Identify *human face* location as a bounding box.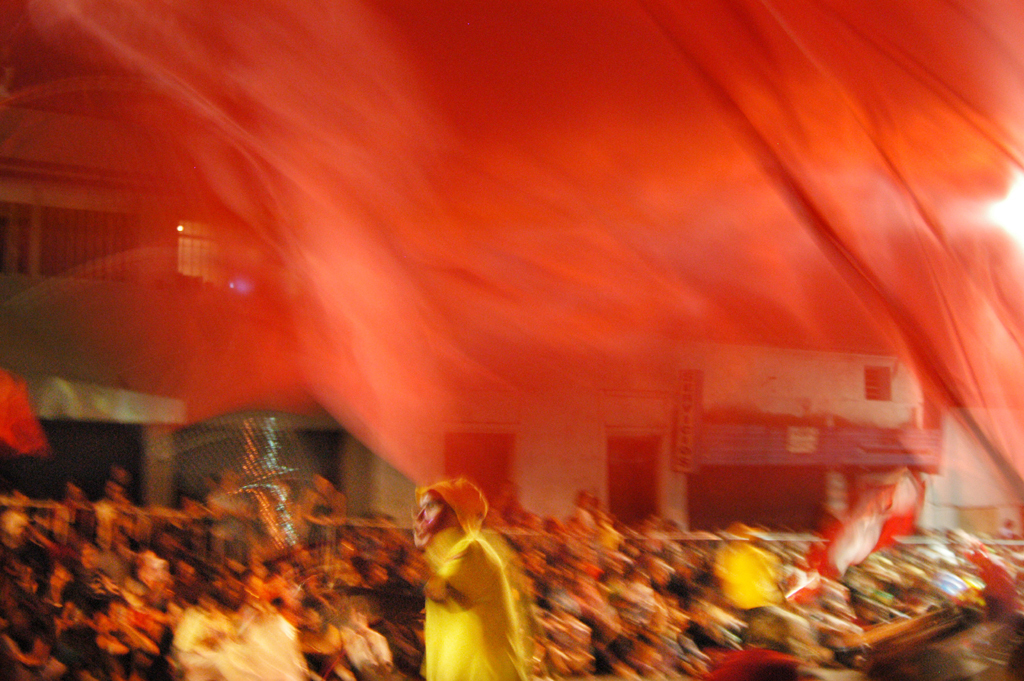
BBox(411, 491, 451, 545).
